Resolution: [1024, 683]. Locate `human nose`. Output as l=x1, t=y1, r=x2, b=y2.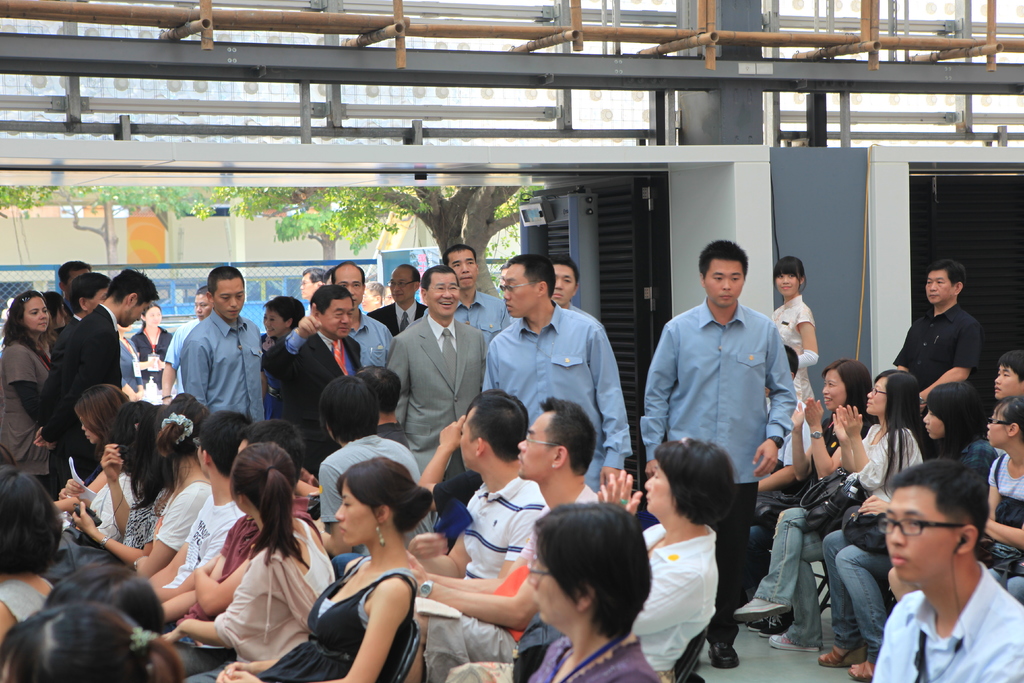
l=554, t=279, r=564, b=293.
